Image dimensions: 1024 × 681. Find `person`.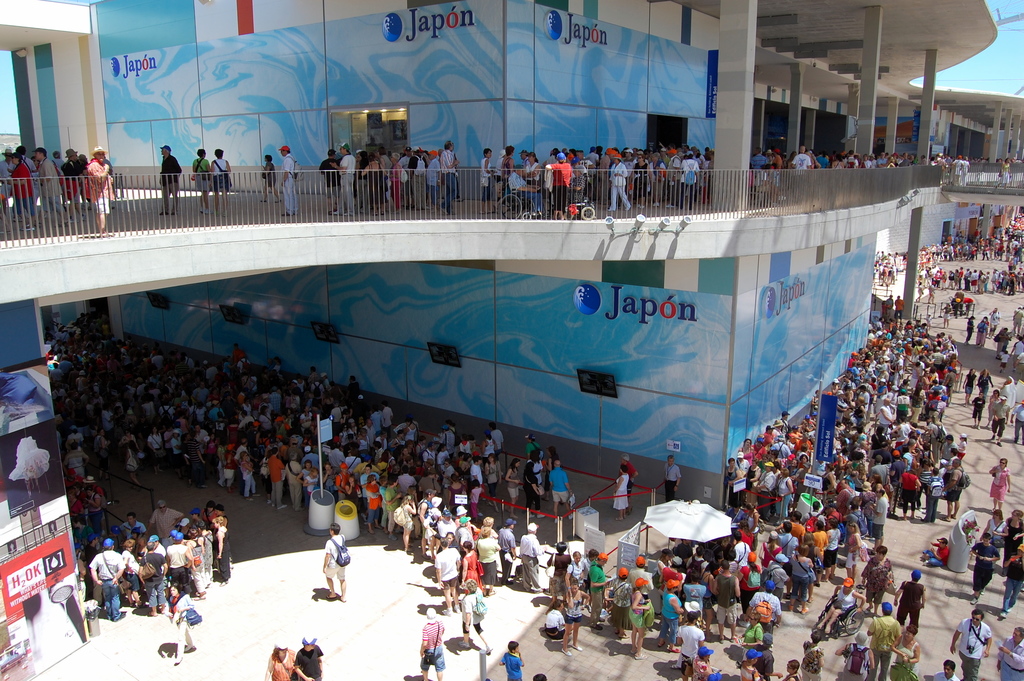
bbox(859, 147, 916, 172).
